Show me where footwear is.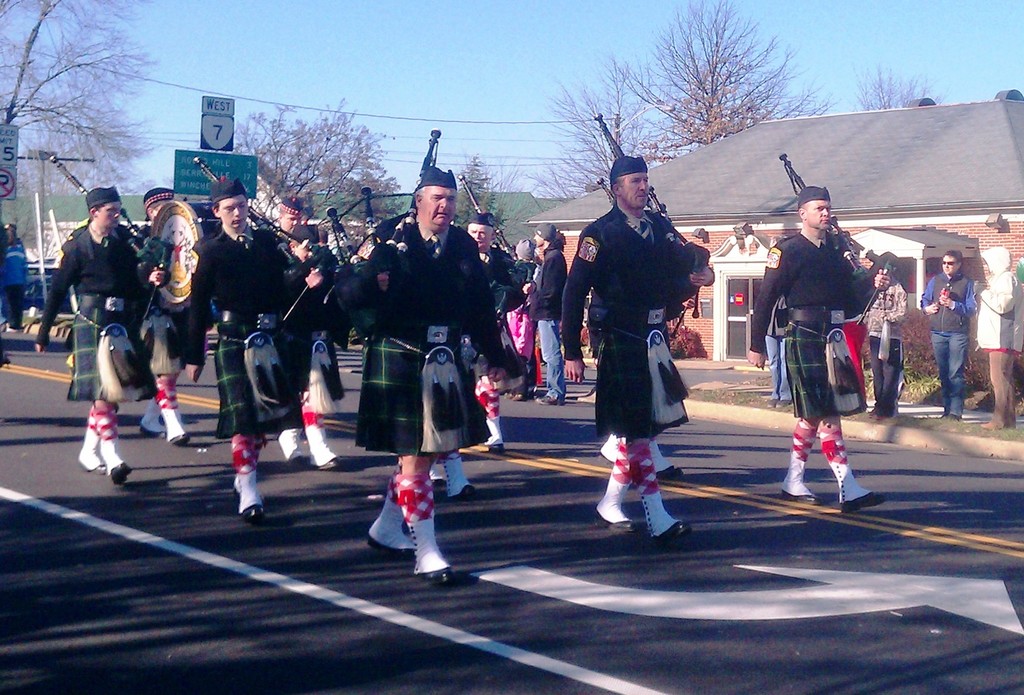
footwear is at 294:455:307:463.
